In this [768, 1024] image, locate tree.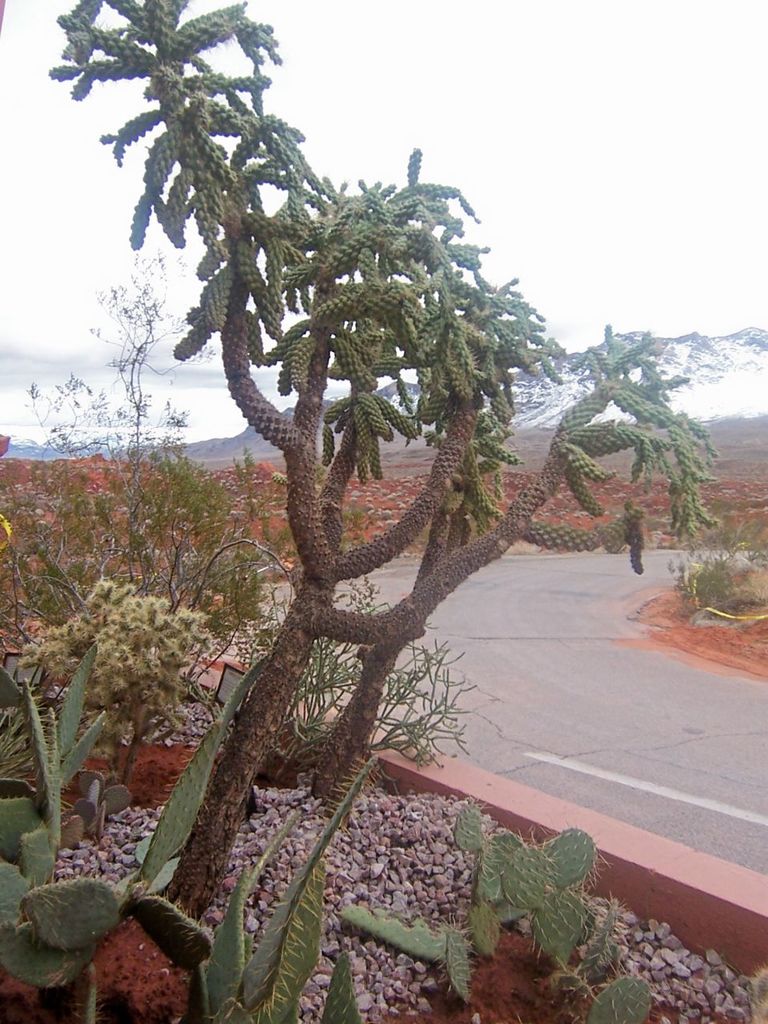
Bounding box: 0/232/494/1023.
